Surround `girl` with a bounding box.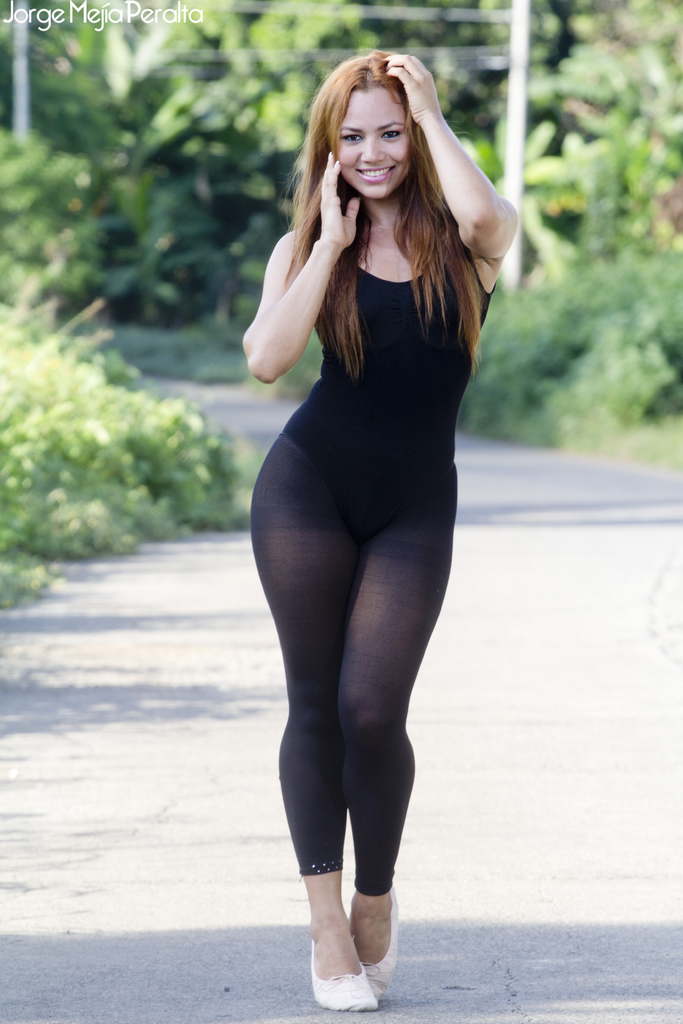
[left=240, top=49, right=527, bottom=1011].
